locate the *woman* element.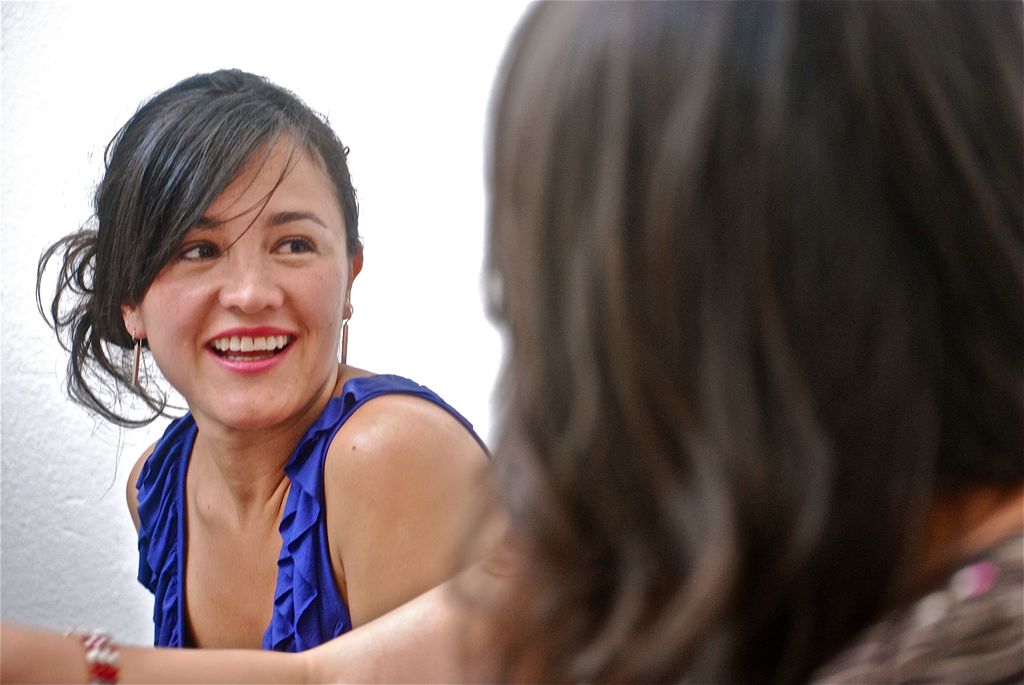
Element bbox: (0, 0, 1023, 684).
